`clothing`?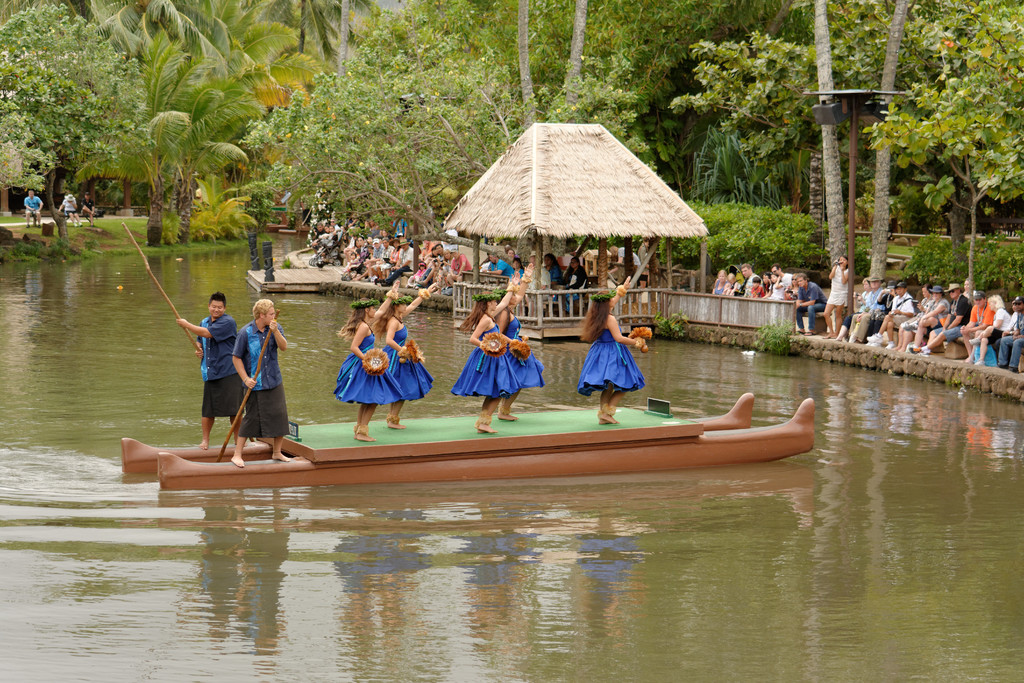
[x1=63, y1=190, x2=73, y2=211]
